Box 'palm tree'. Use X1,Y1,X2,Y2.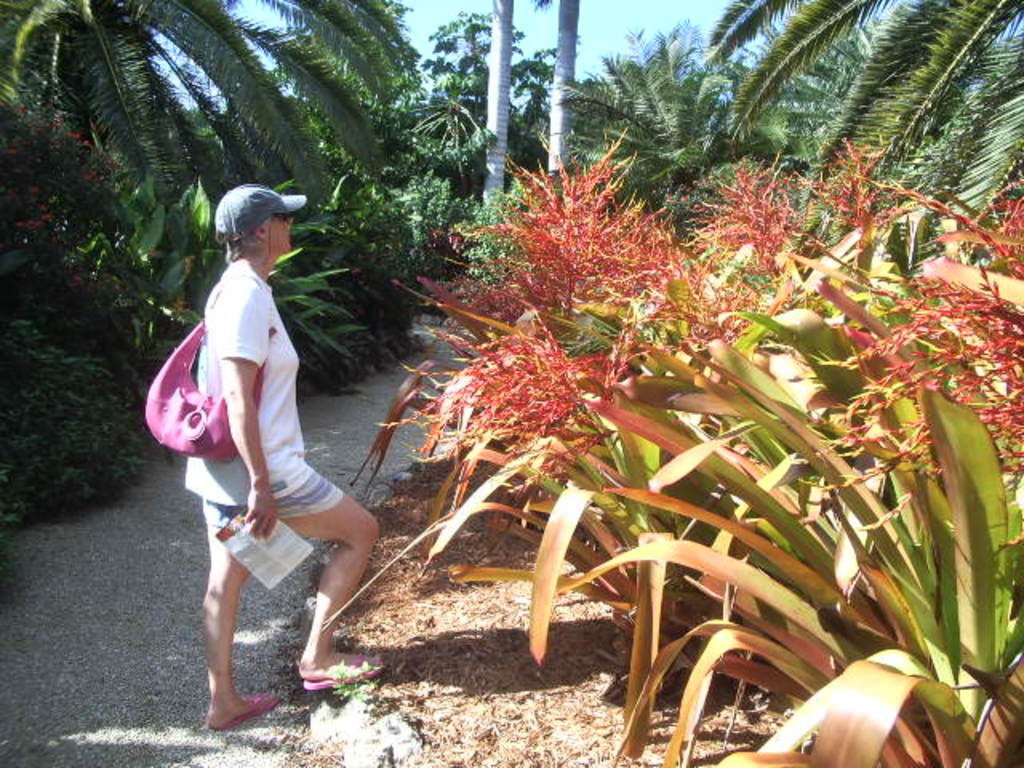
533,58,739,237.
